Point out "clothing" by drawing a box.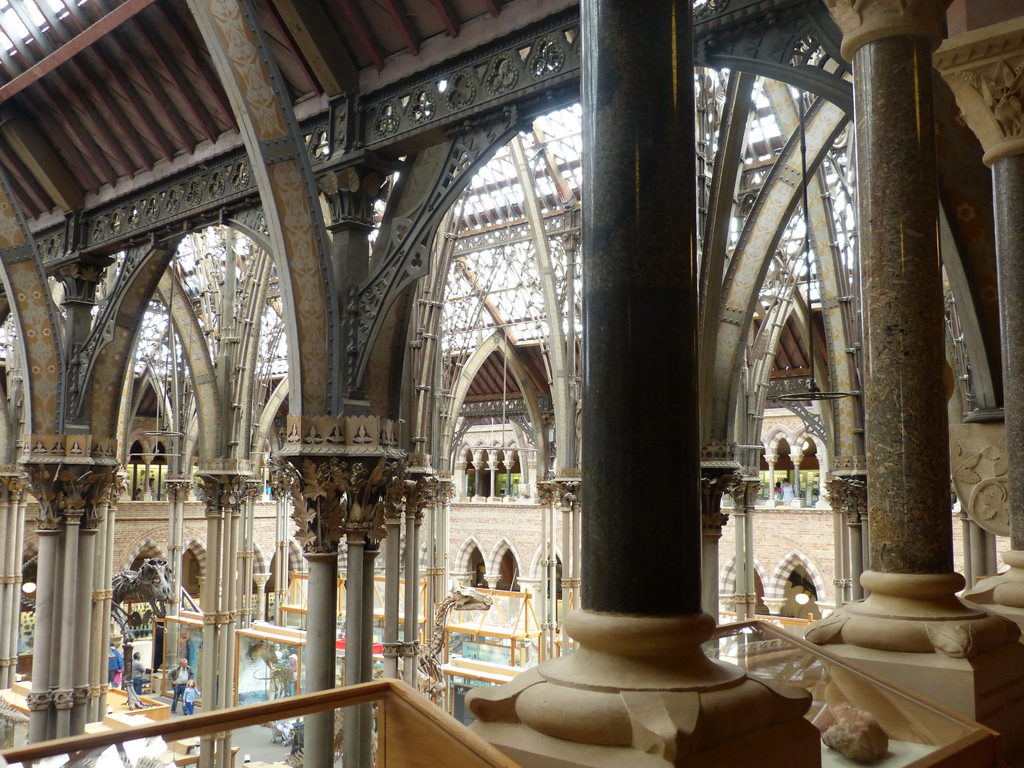
(131,658,148,694).
